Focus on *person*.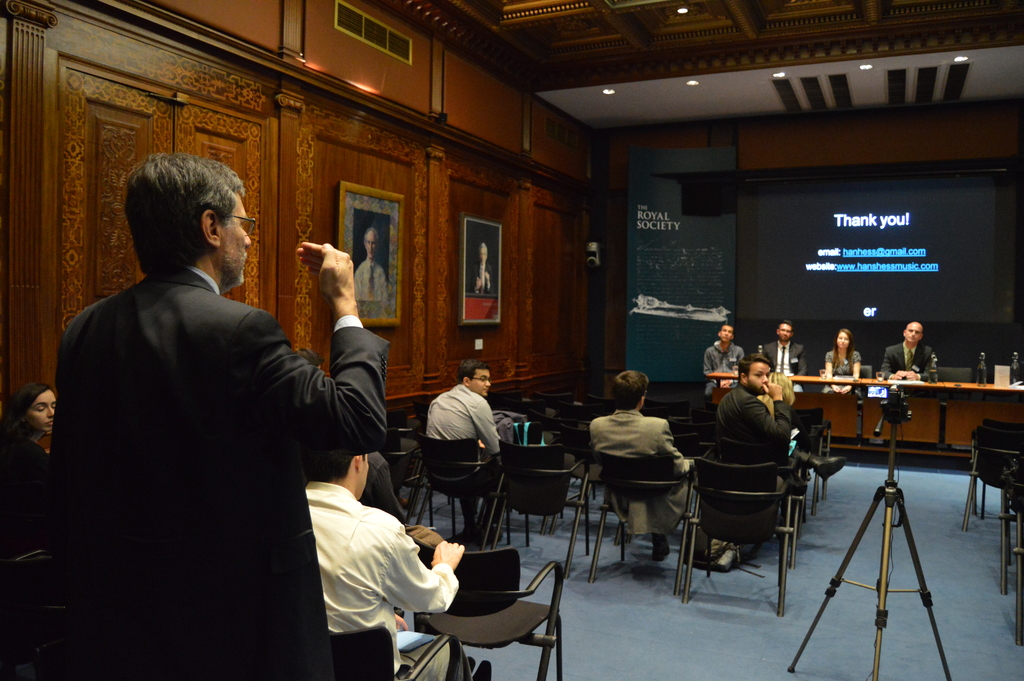
Focused at locate(424, 363, 502, 549).
